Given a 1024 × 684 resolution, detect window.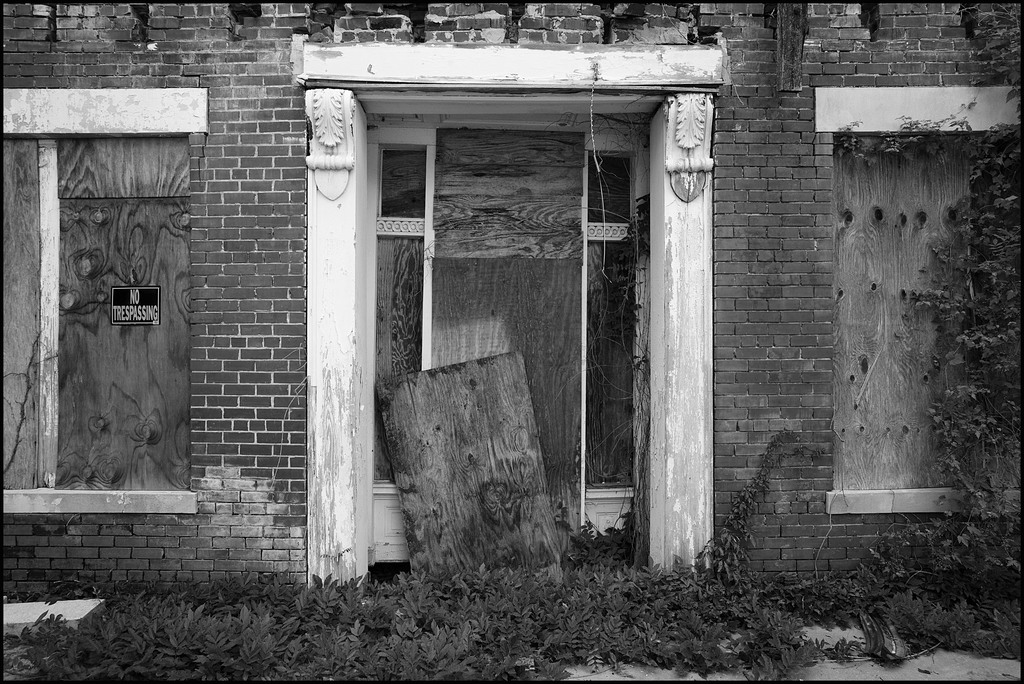
[x1=212, y1=11, x2=815, y2=580].
